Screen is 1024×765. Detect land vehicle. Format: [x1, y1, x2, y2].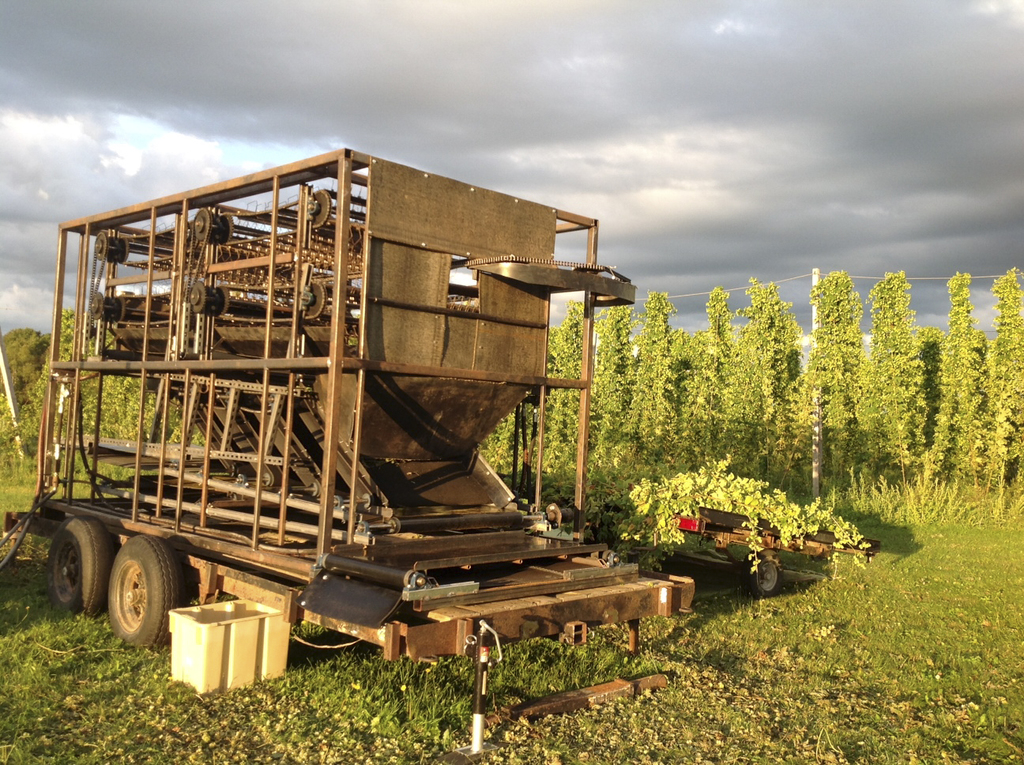
[642, 507, 882, 592].
